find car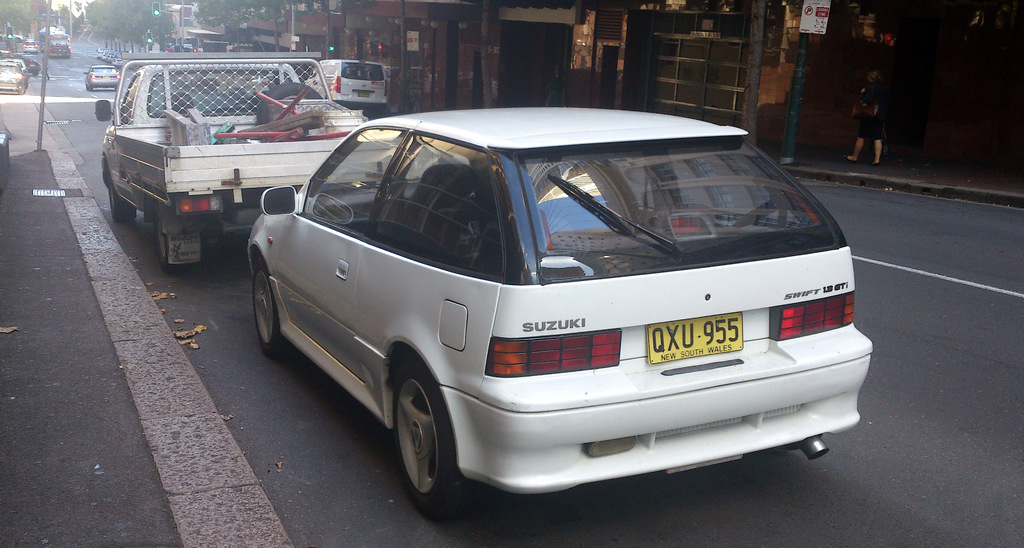
x1=250, y1=109, x2=872, y2=519
